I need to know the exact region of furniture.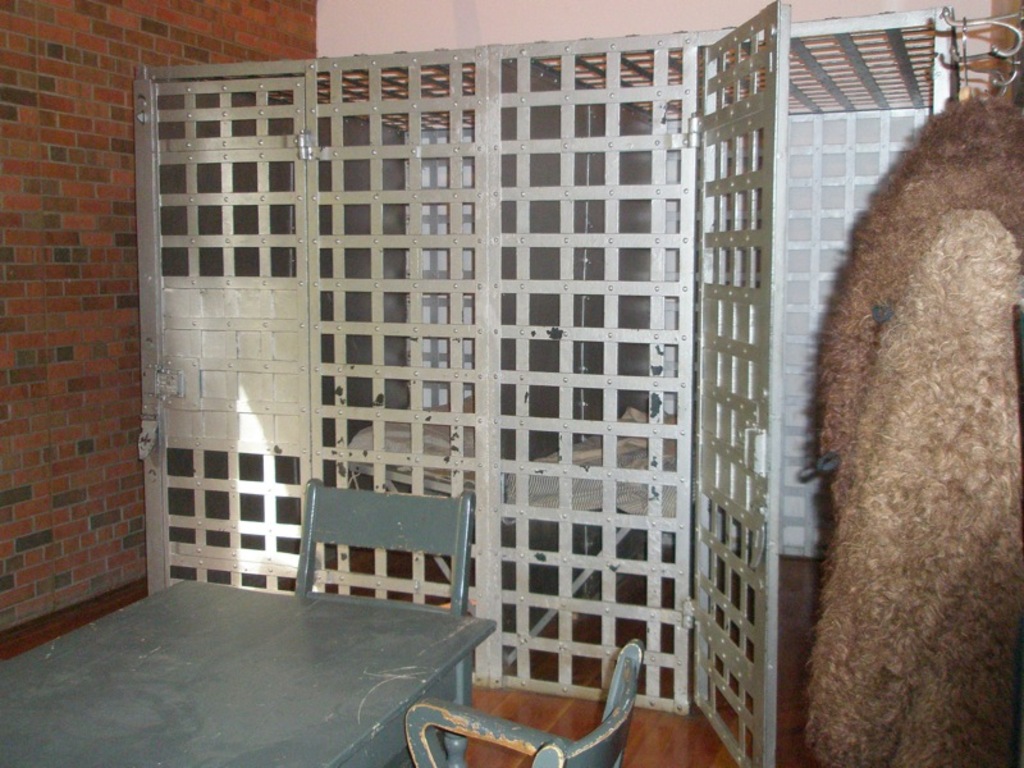
Region: [x1=296, y1=477, x2=476, y2=613].
